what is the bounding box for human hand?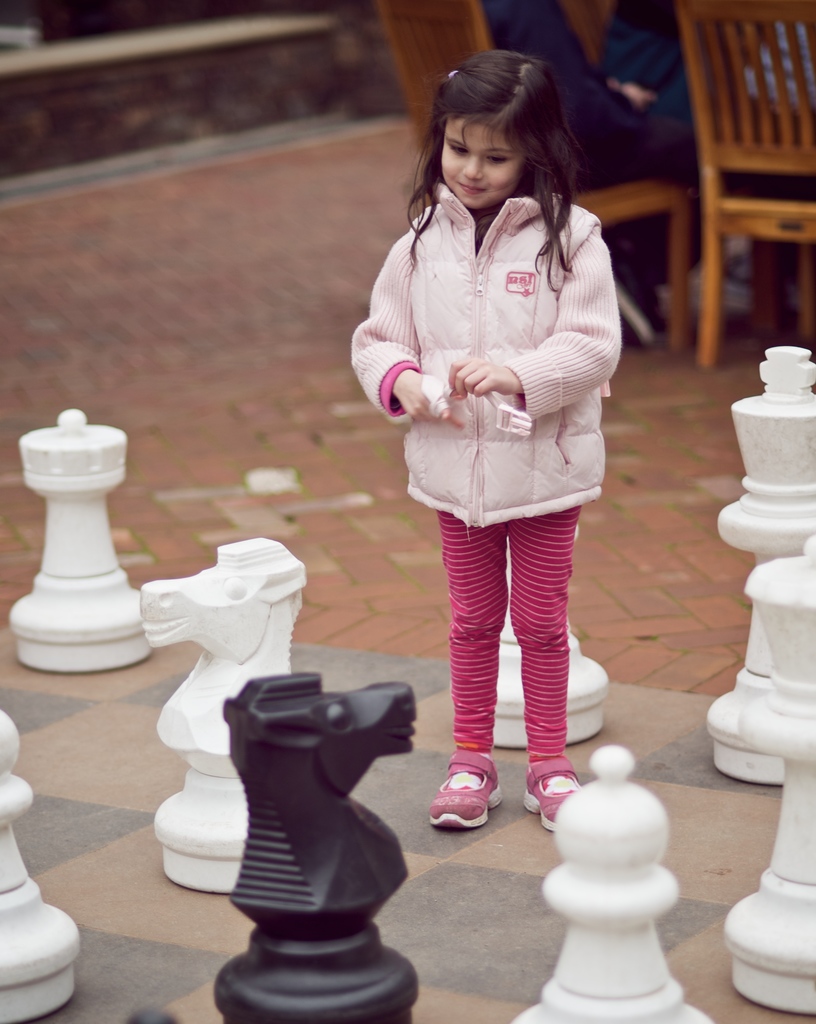
x1=391, y1=374, x2=468, y2=433.
